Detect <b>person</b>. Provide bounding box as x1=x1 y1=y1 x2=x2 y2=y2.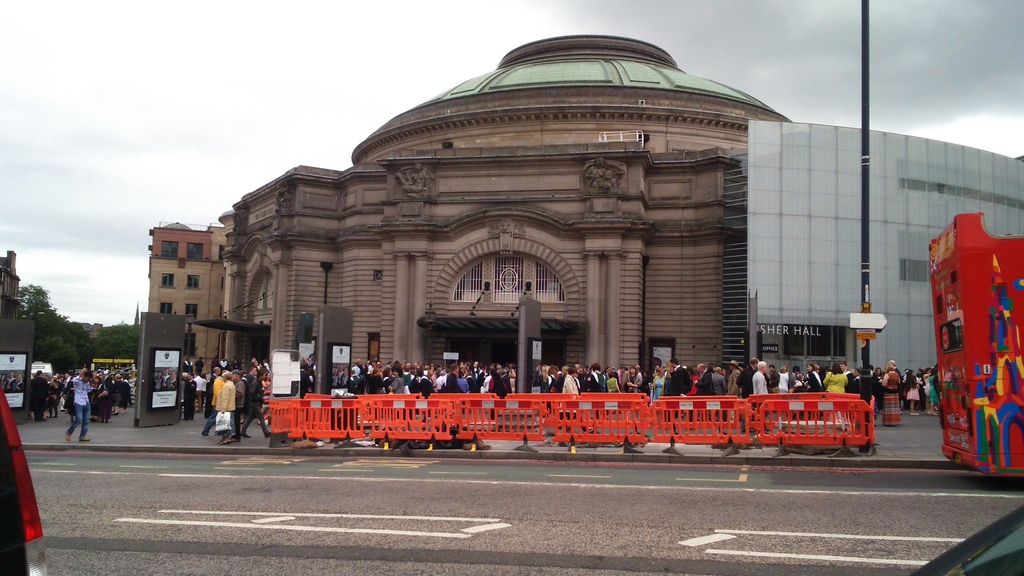
x1=62 y1=366 x2=96 y2=440.
